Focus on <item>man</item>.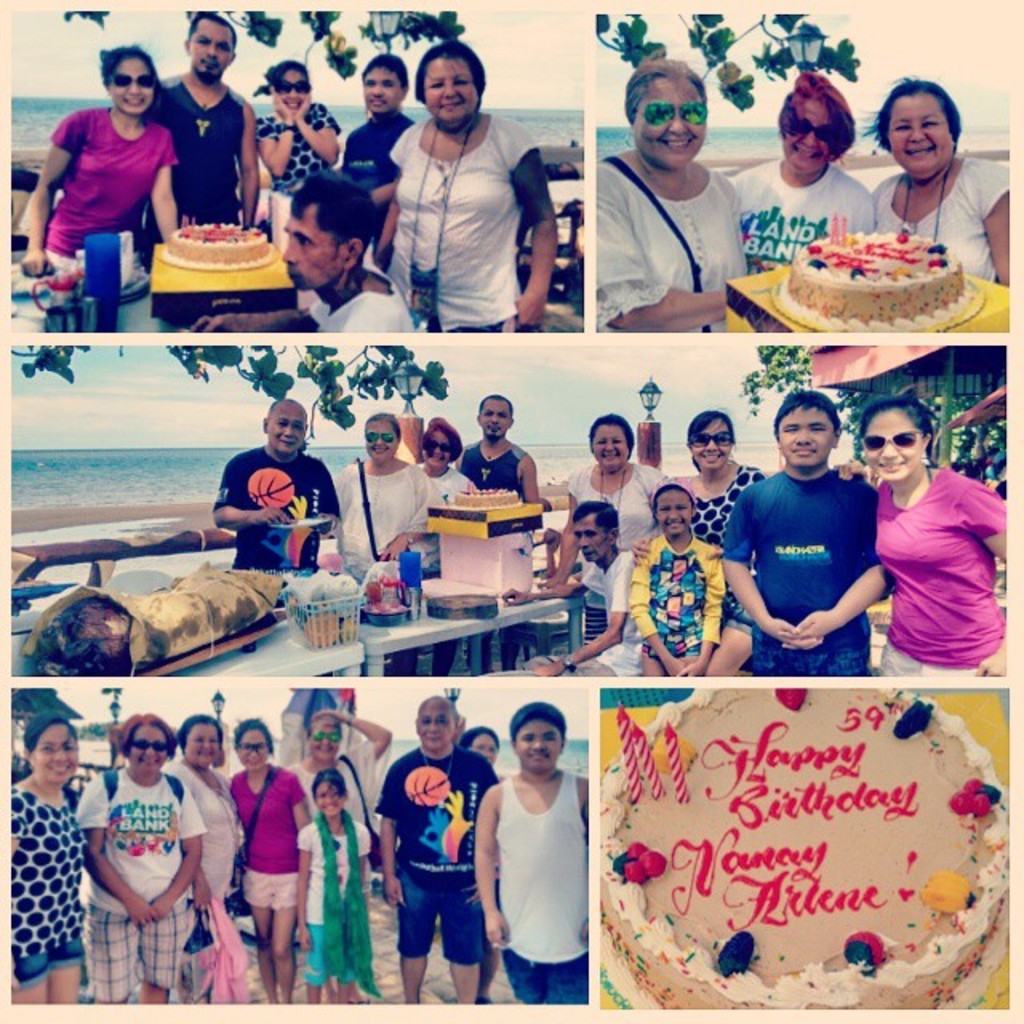
Focused at 722,381,899,699.
